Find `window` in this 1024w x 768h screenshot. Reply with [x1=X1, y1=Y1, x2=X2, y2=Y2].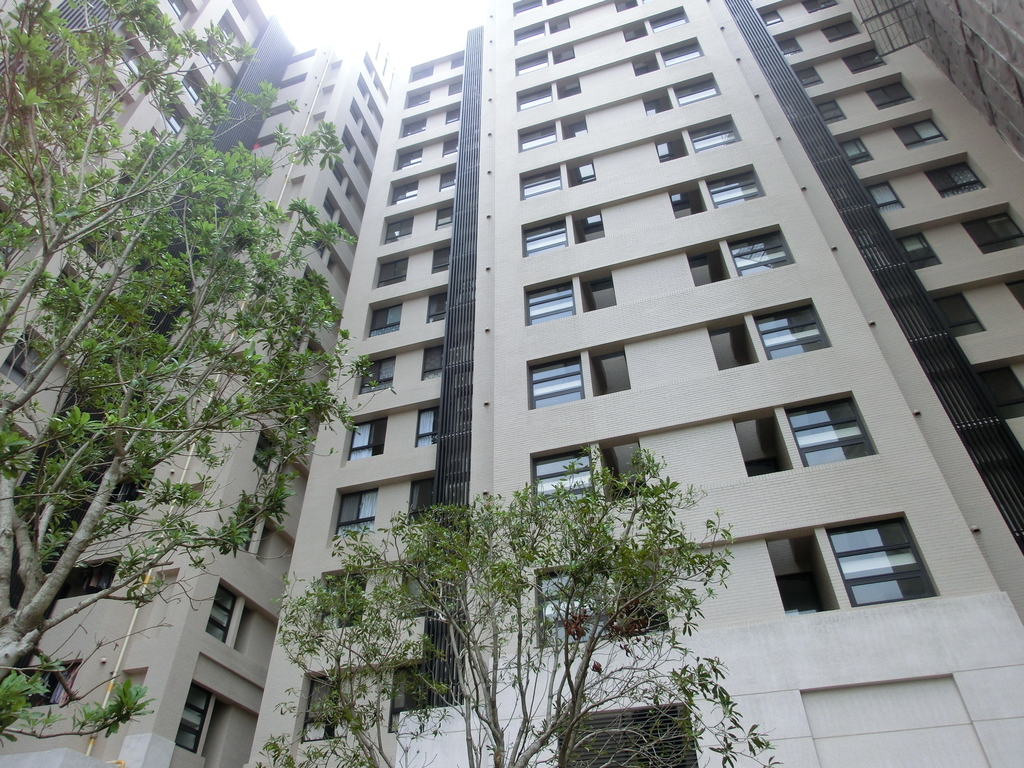
[x1=448, y1=79, x2=468, y2=93].
